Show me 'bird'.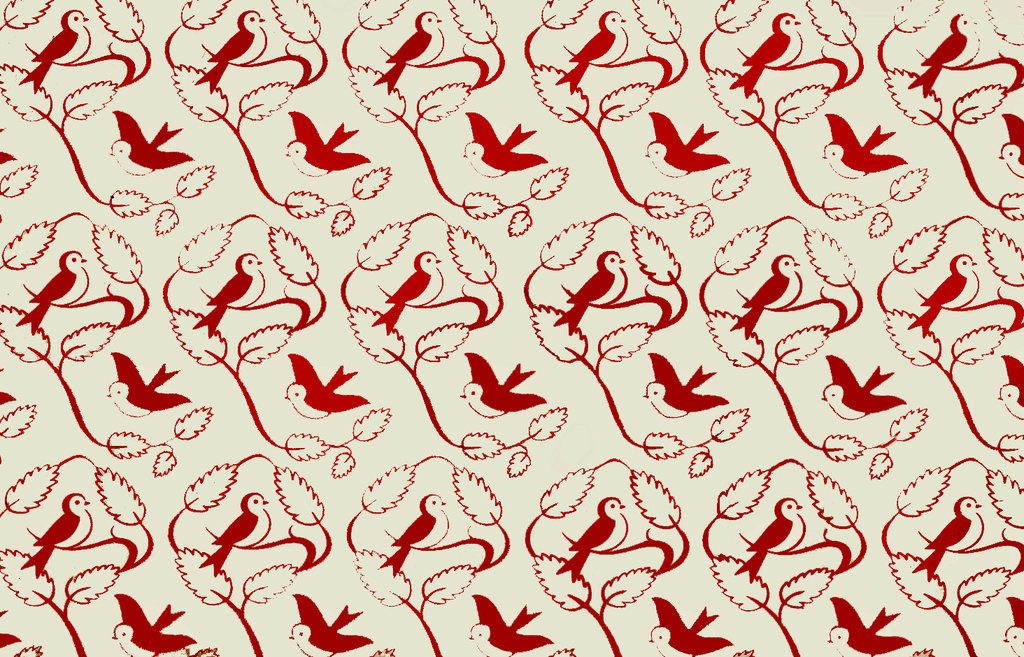
'bird' is here: region(726, 254, 804, 342).
